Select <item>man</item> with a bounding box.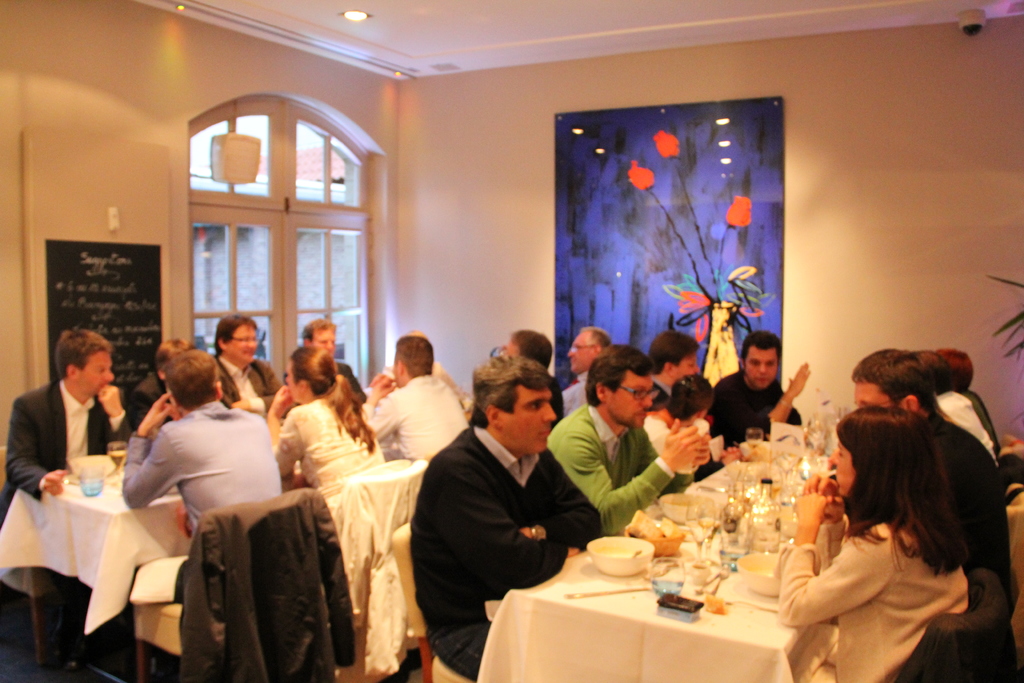
l=122, t=350, r=295, b=597.
